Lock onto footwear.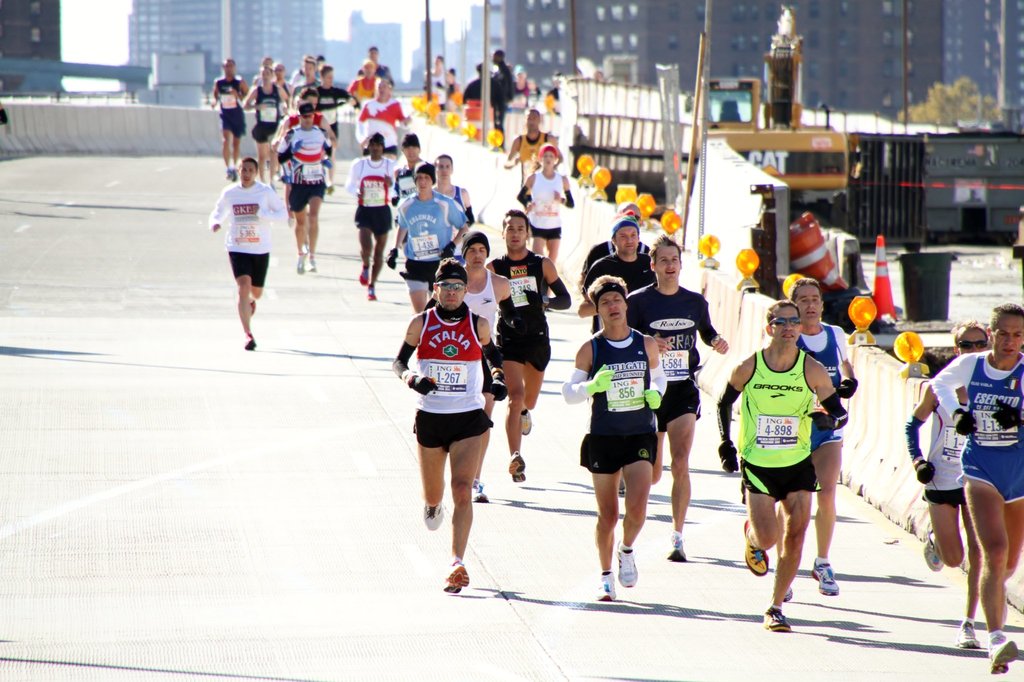
Locked: [left=954, top=620, right=979, bottom=651].
